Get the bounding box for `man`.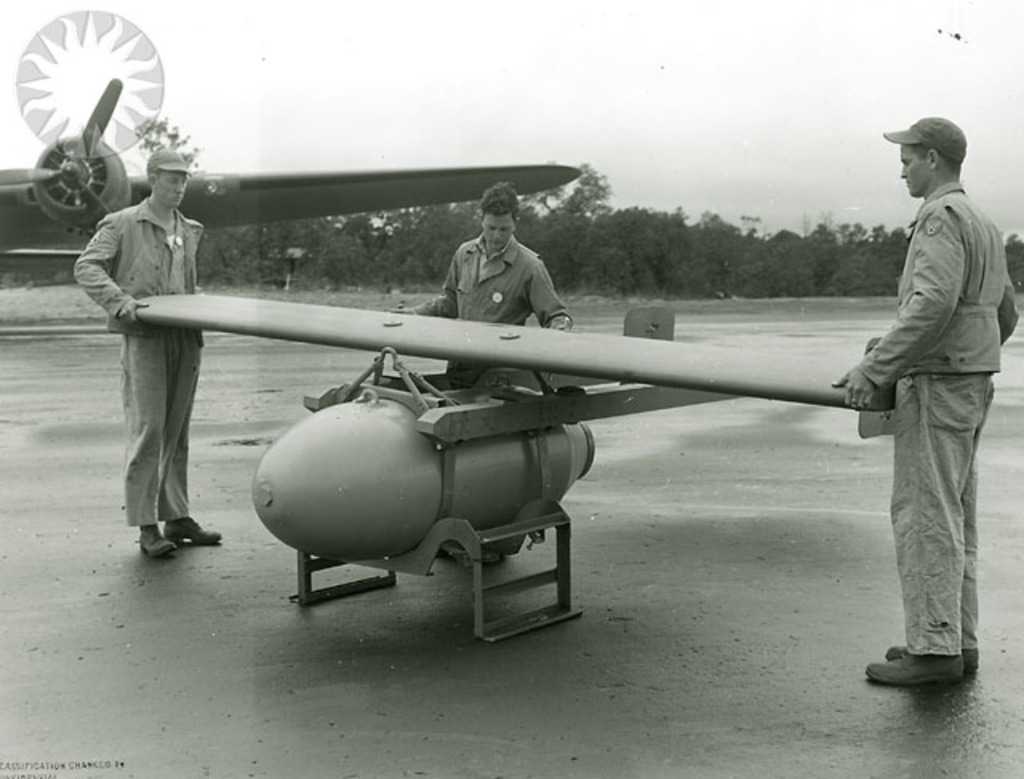
rect(394, 173, 579, 563).
